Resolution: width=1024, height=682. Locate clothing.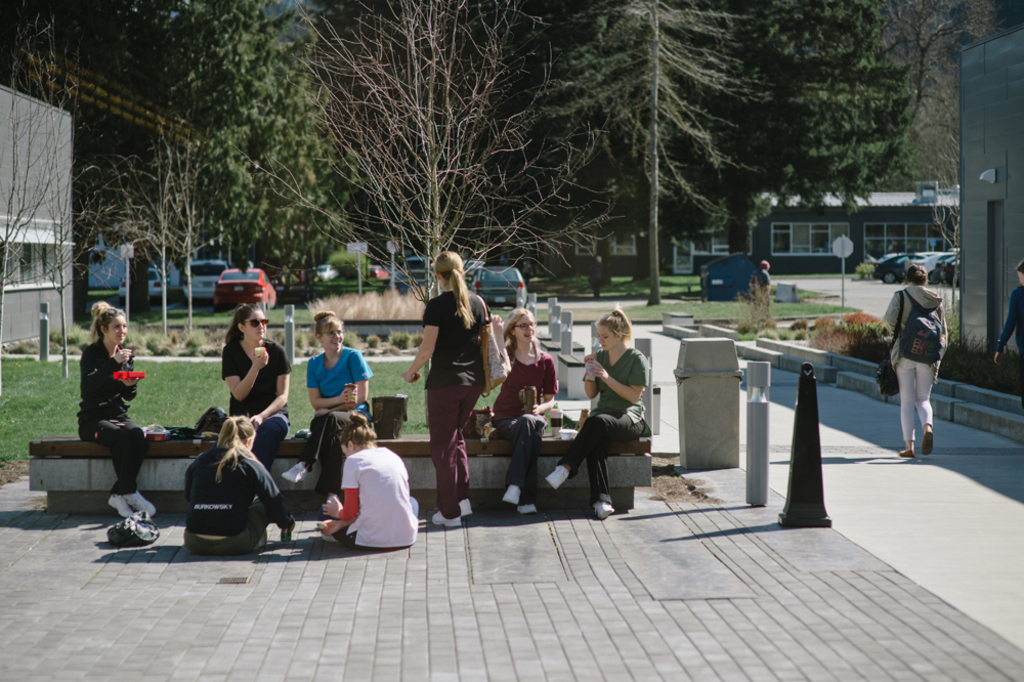
<box>418,293,504,515</box>.
